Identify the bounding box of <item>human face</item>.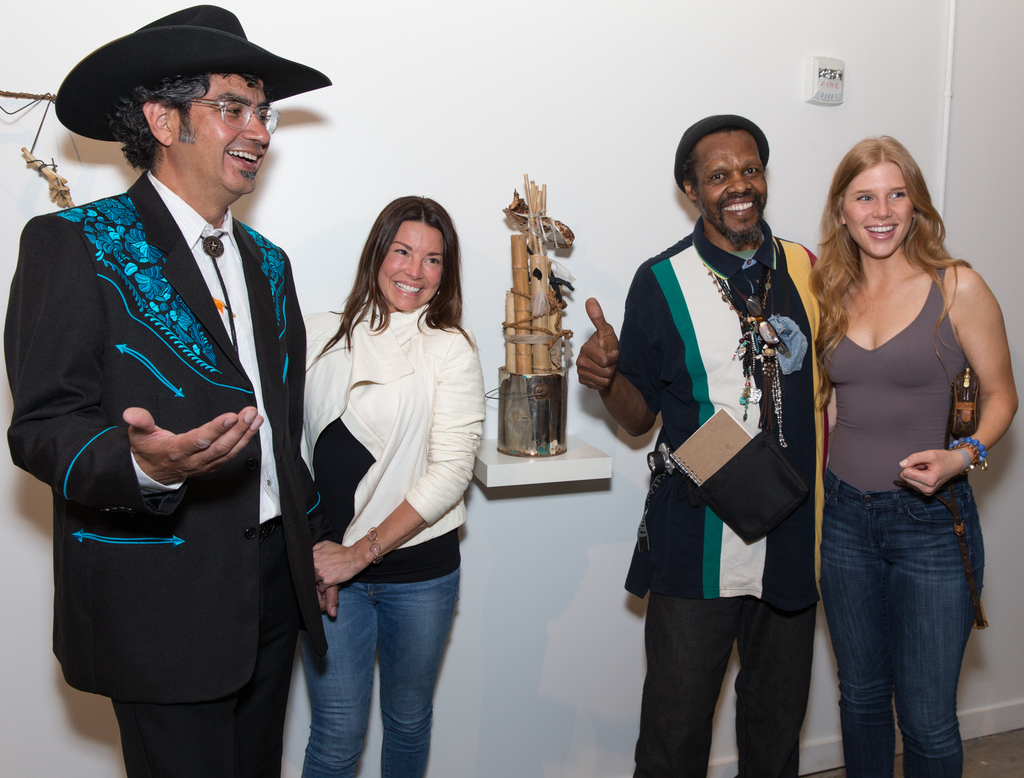
[383,226,445,310].
